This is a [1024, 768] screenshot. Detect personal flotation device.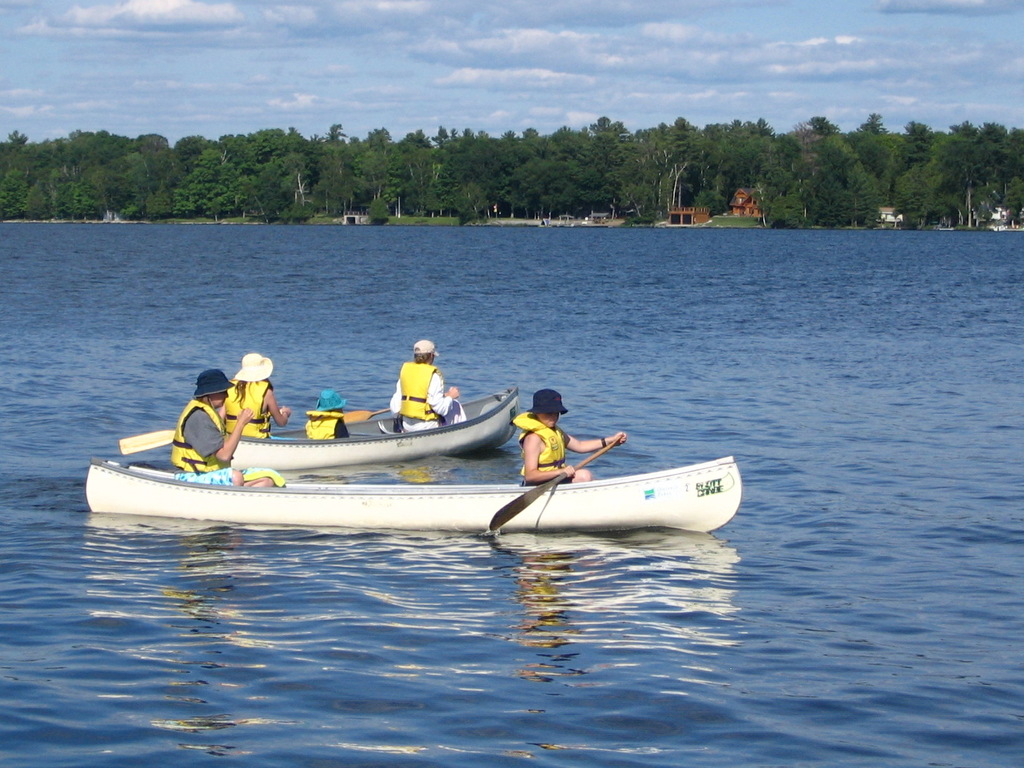
(395, 360, 443, 422).
